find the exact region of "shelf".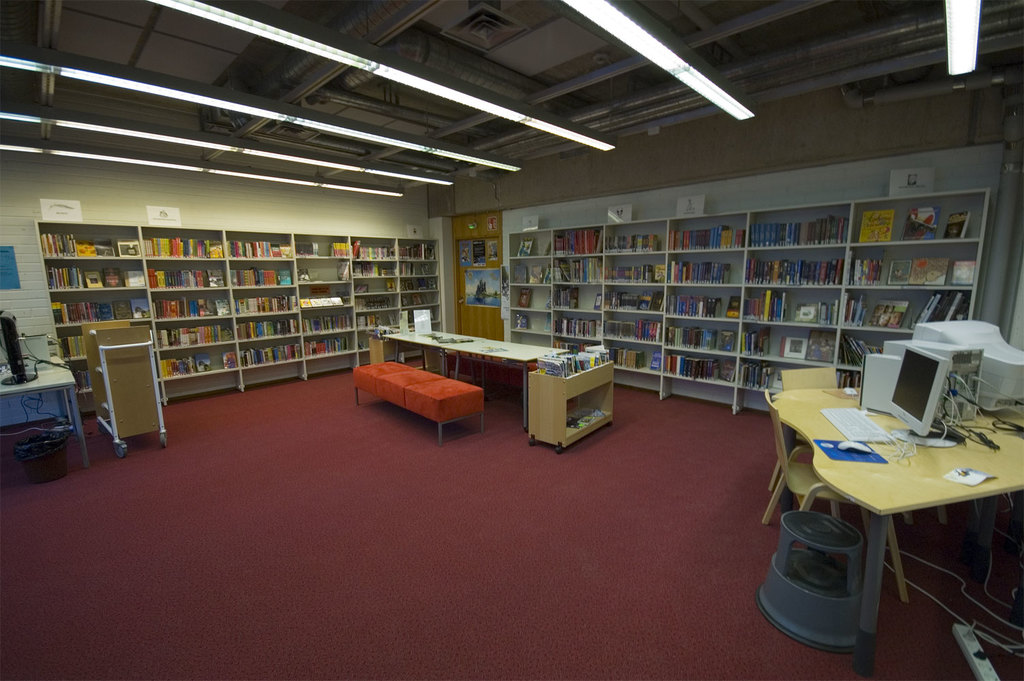
Exact region: {"x1": 154, "y1": 343, "x2": 239, "y2": 381}.
